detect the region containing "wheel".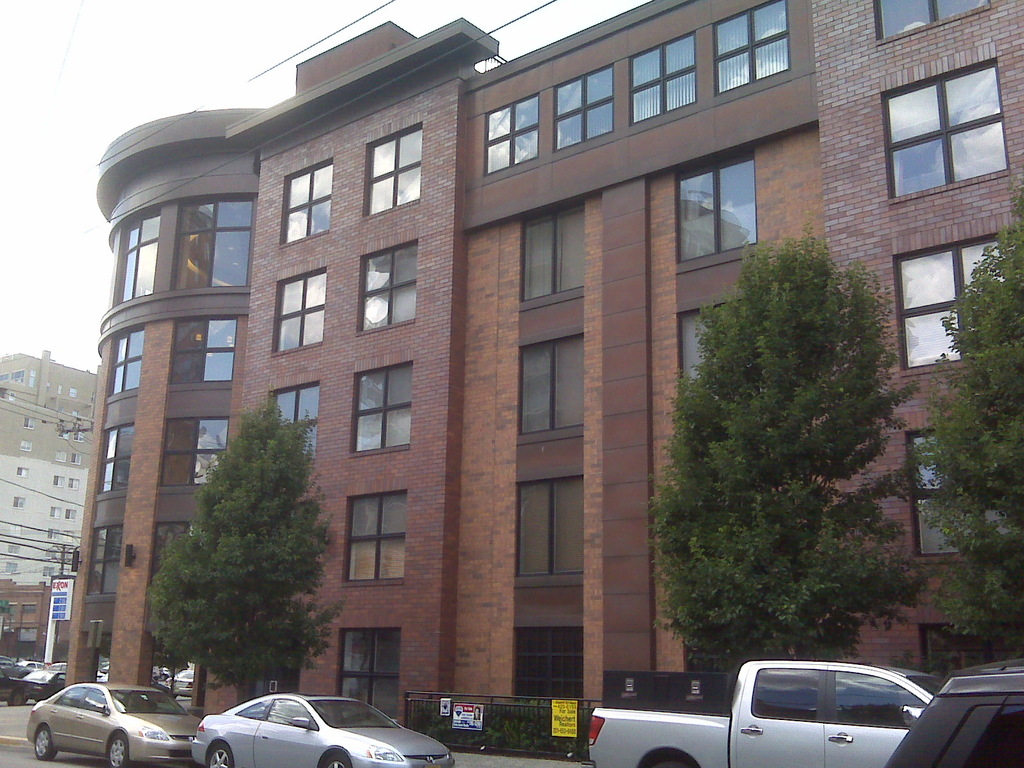
bbox=(649, 758, 682, 767).
